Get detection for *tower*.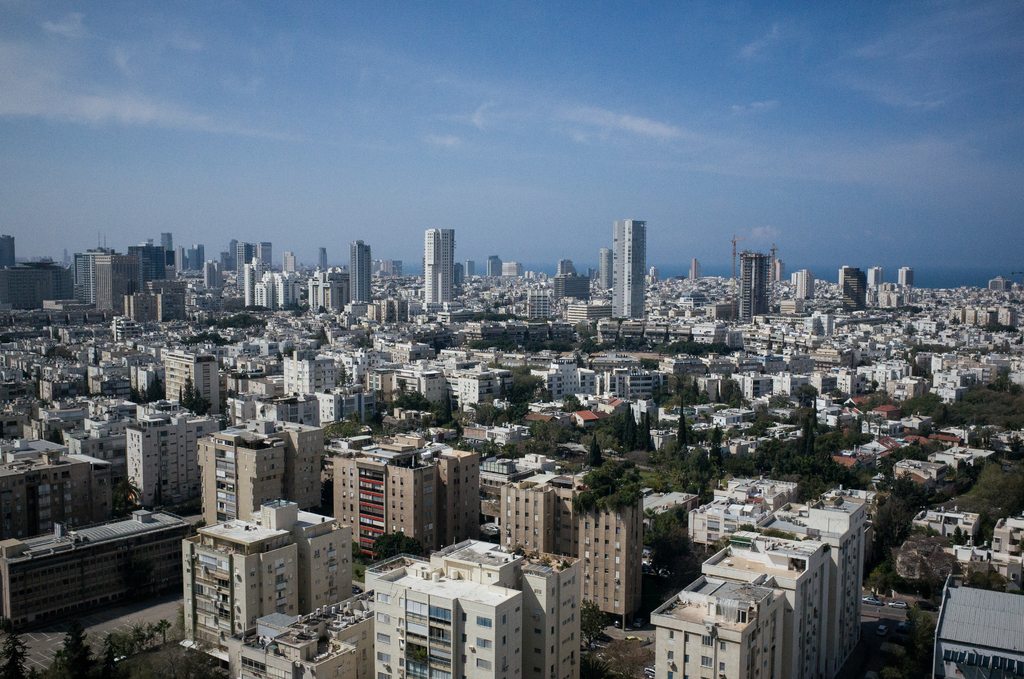
Detection: crop(691, 256, 706, 279).
